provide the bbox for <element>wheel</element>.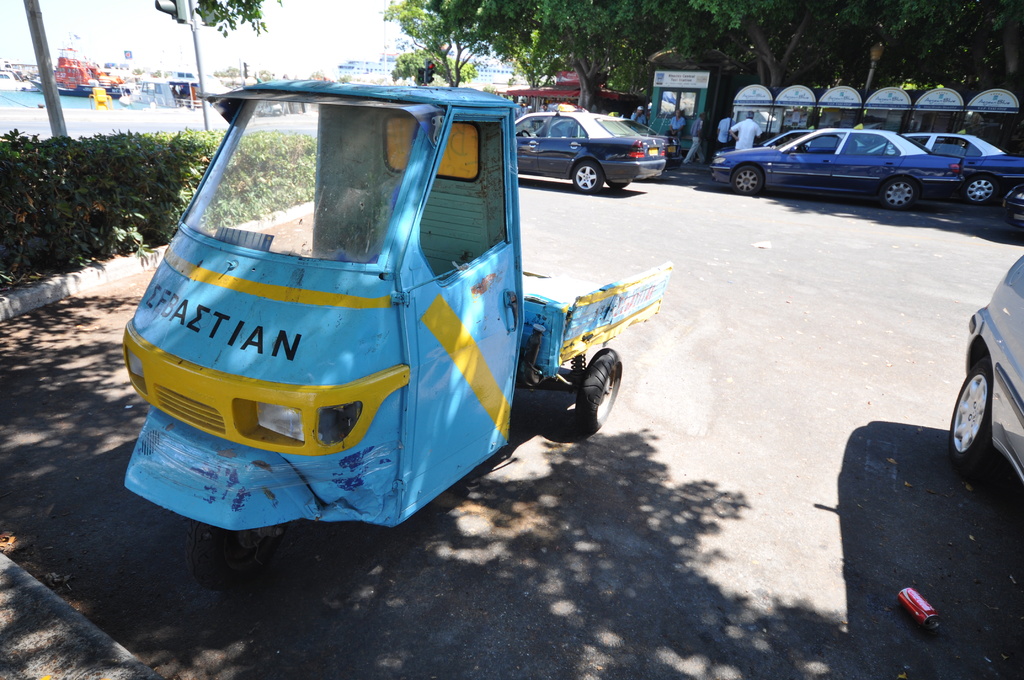
<box>966,174,998,206</box>.
